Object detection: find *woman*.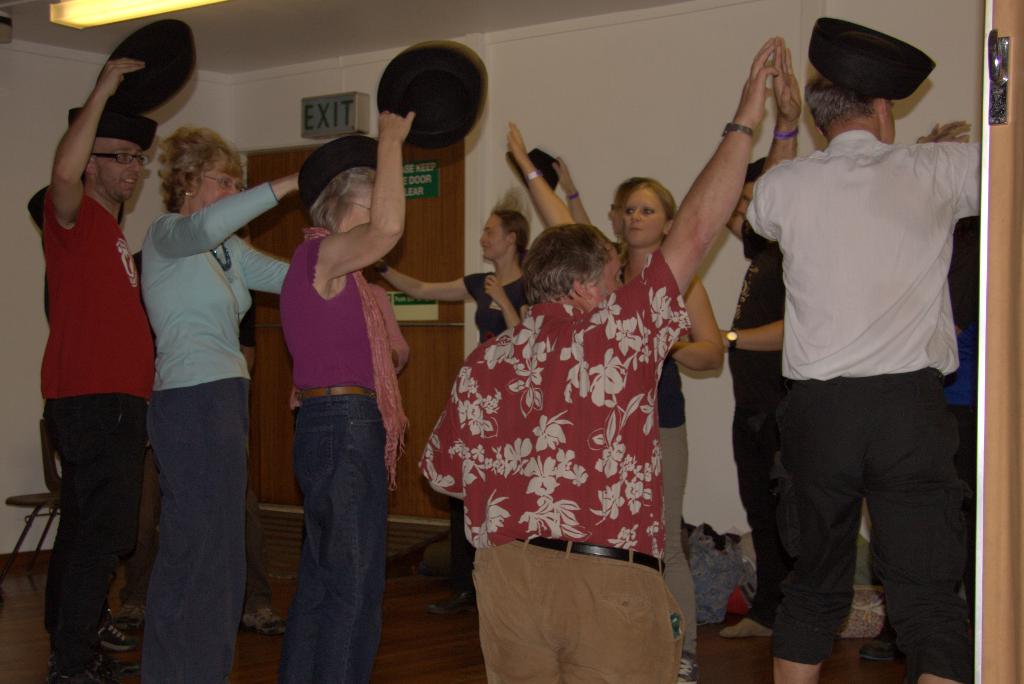
box(508, 124, 724, 683).
